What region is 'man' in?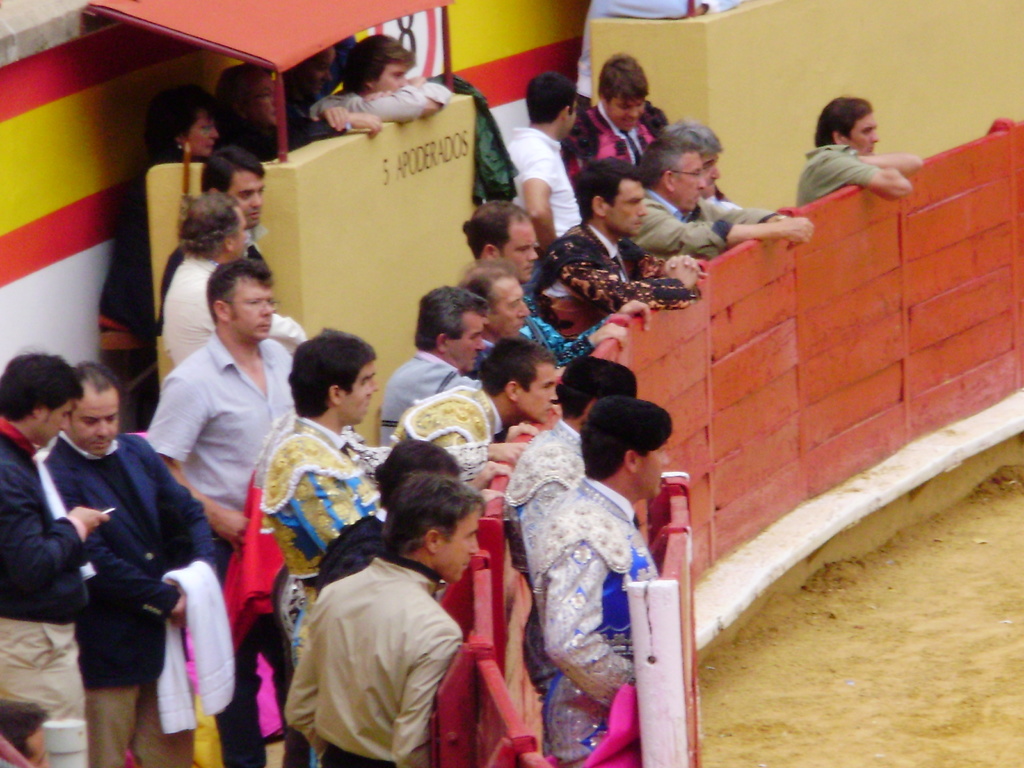
locate(510, 353, 642, 556).
